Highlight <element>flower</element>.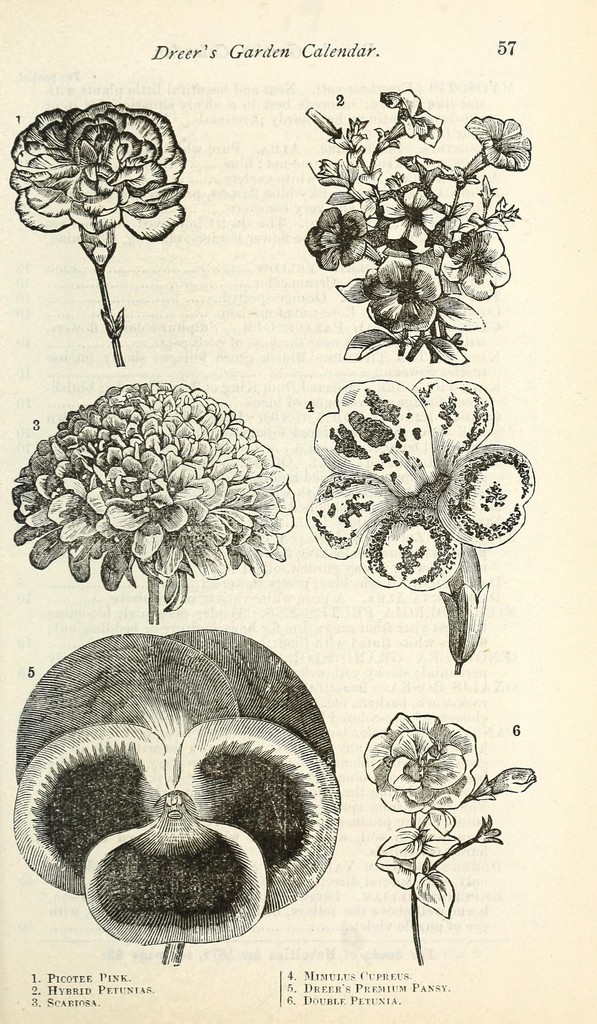
Highlighted region: 378 180 448 245.
